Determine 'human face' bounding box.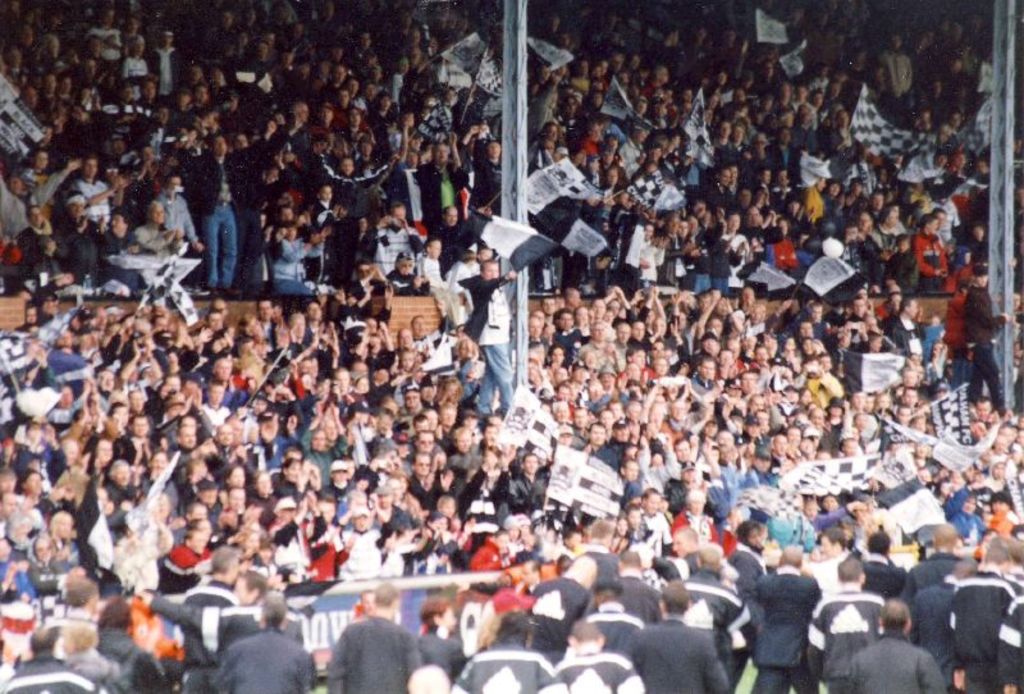
Determined: l=589, t=69, r=604, b=82.
